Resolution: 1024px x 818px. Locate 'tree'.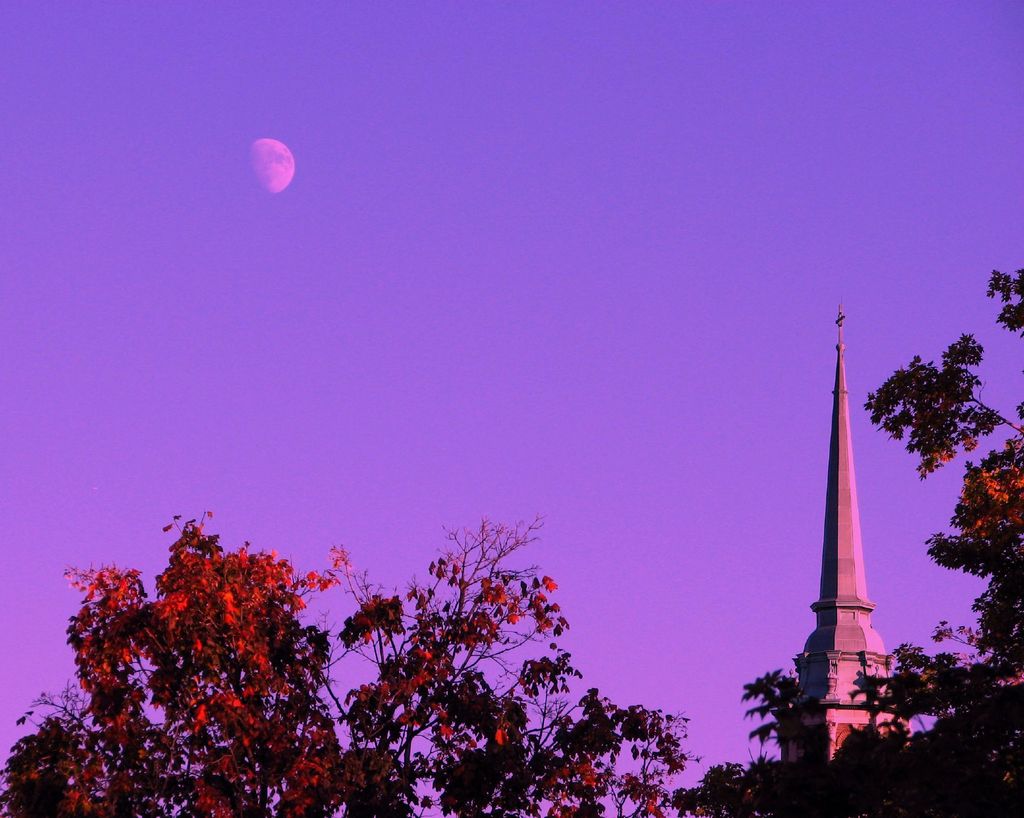
BBox(860, 262, 1023, 676).
